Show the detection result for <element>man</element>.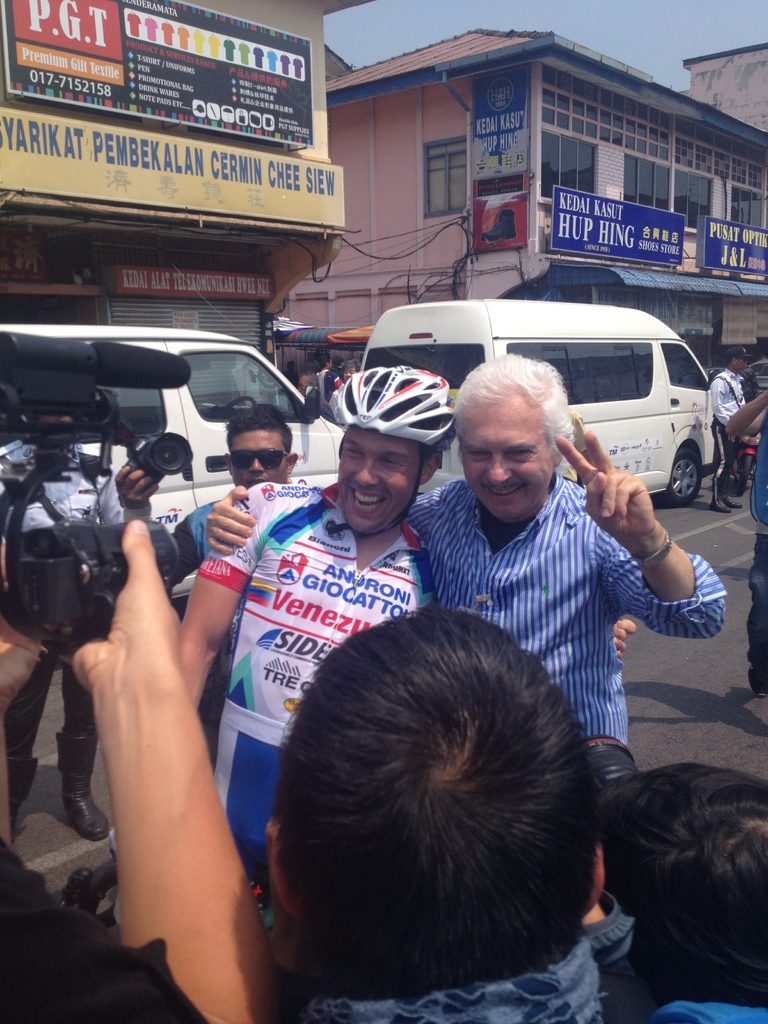
{"x1": 0, "y1": 404, "x2": 132, "y2": 848}.
